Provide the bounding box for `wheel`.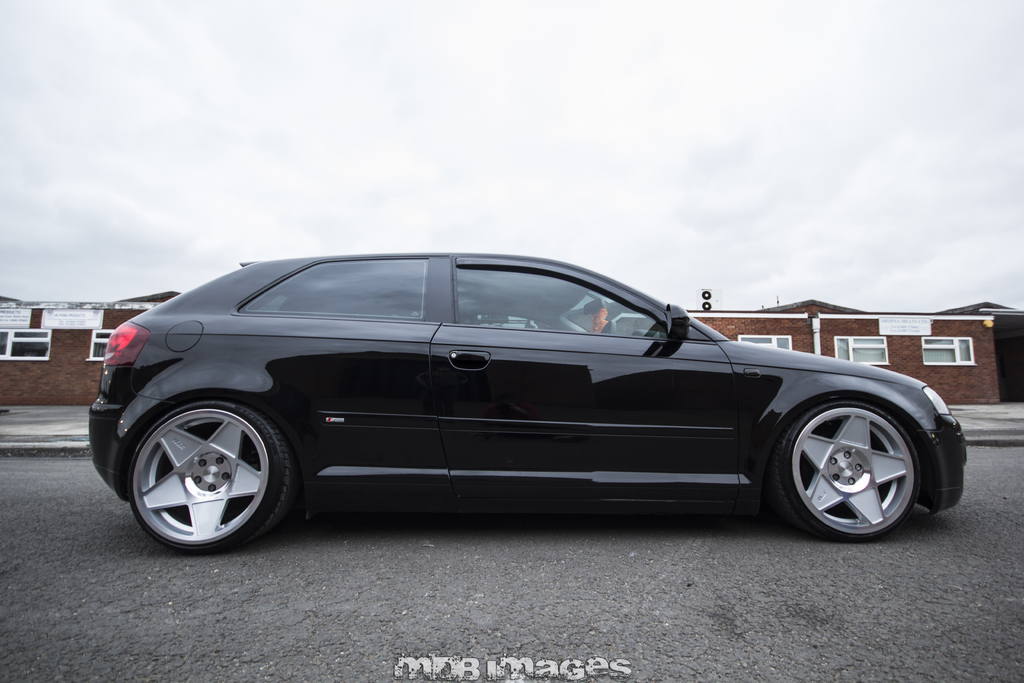
[598,318,618,336].
